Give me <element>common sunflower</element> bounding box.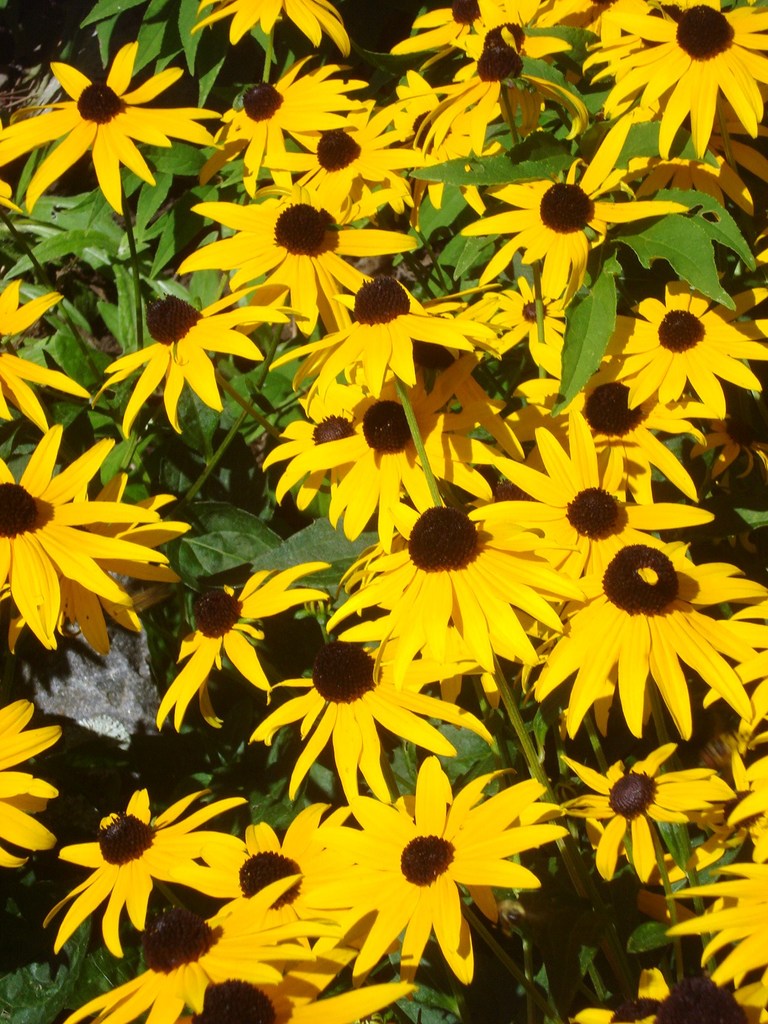
bbox=(199, 1, 339, 42).
